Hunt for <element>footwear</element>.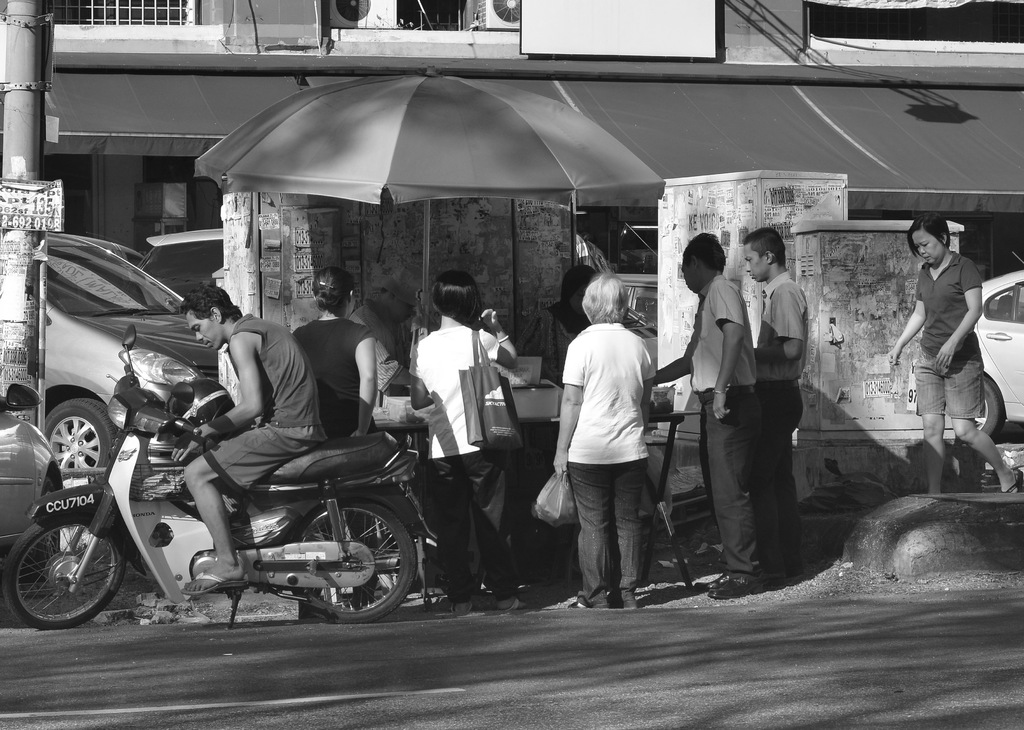
Hunted down at box(1002, 469, 1023, 494).
